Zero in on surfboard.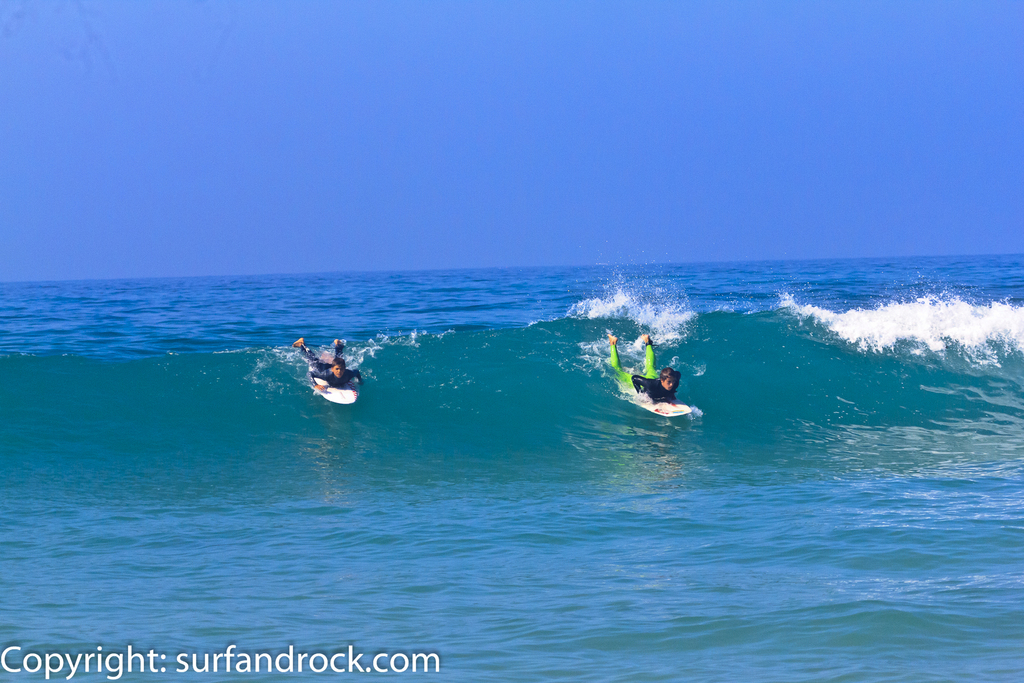
Zeroed in: <region>310, 384, 358, 404</region>.
